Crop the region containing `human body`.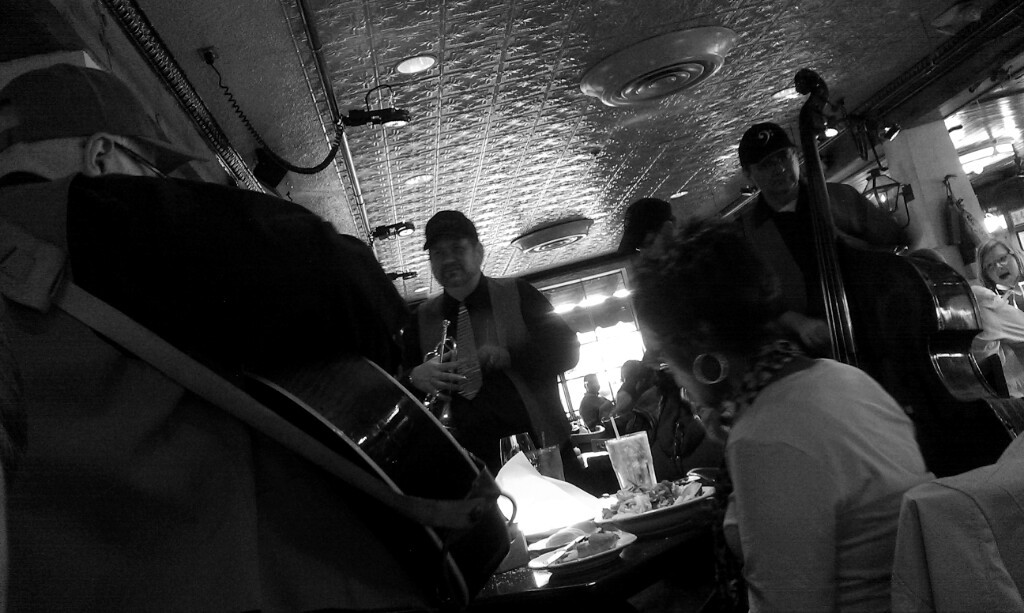
Crop region: crop(728, 184, 922, 428).
